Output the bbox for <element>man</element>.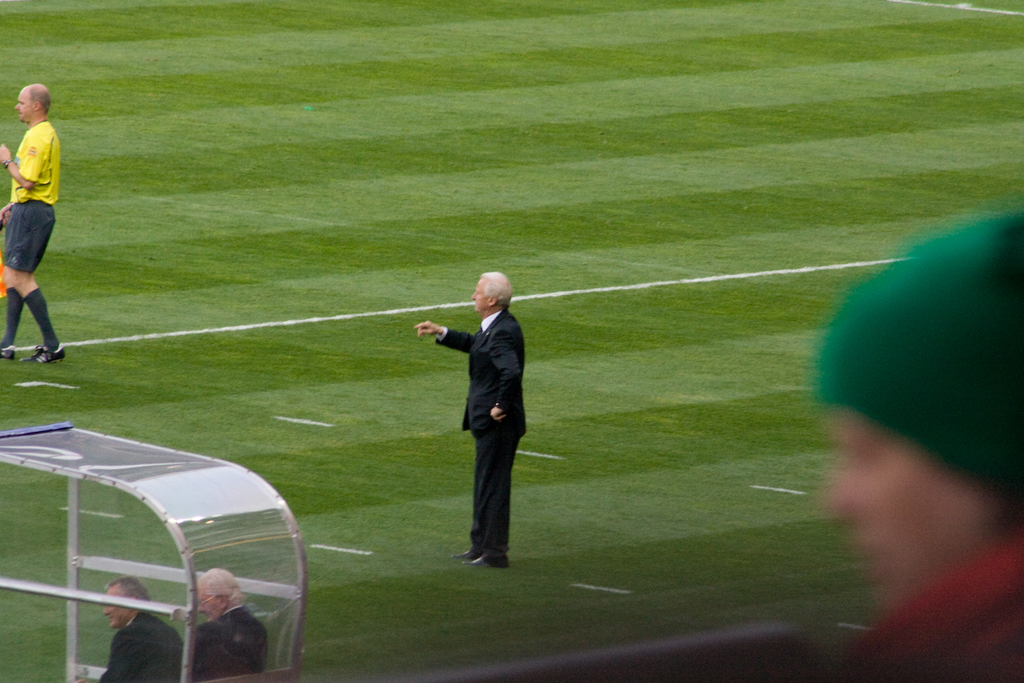
189, 569, 265, 678.
